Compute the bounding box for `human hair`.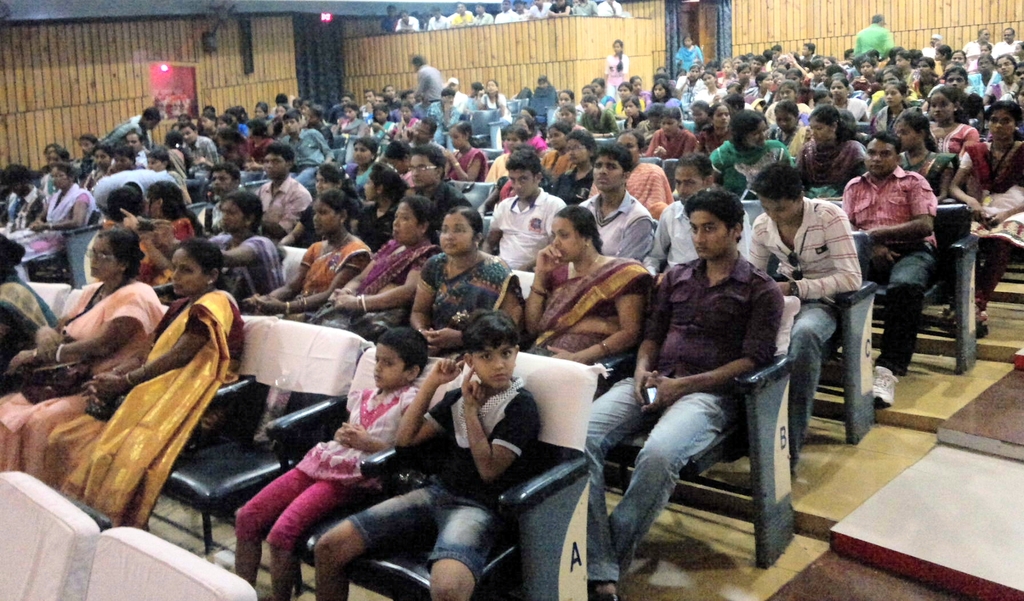
region(681, 33, 693, 44).
